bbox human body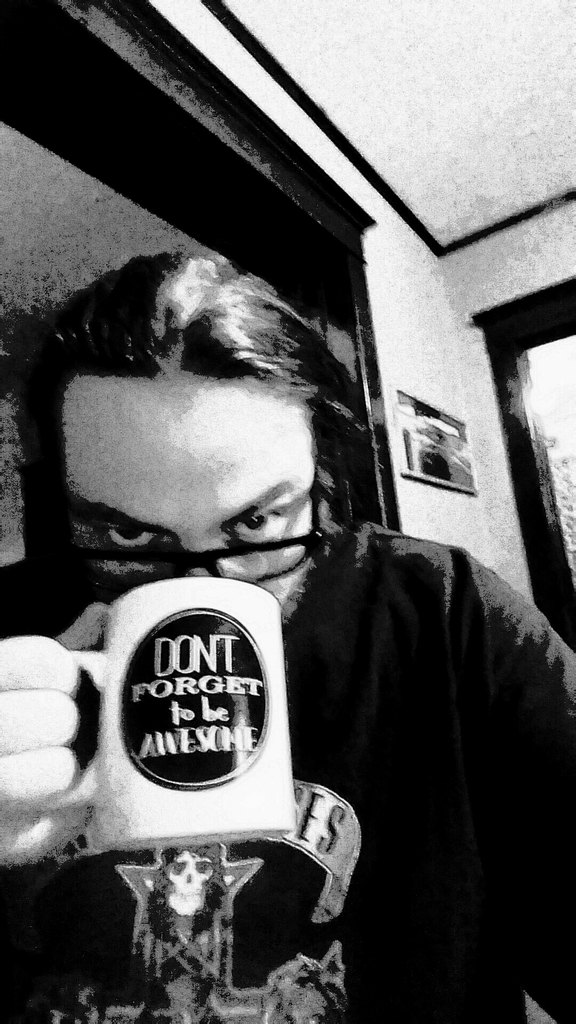
left=8, top=239, right=493, bottom=889
